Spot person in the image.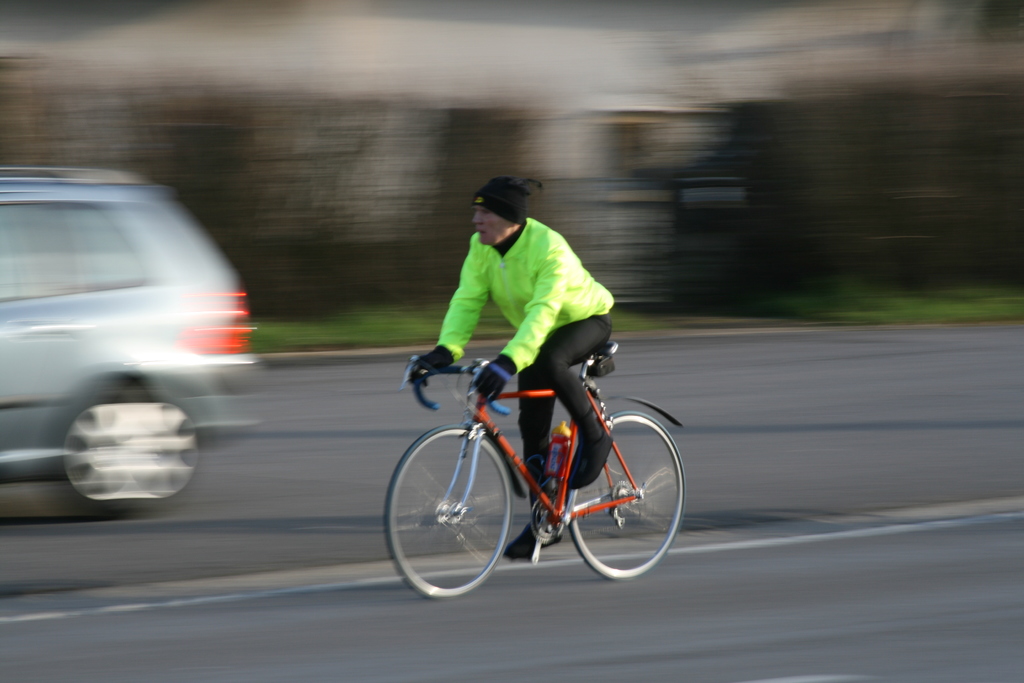
person found at <bbox>404, 183, 646, 491</bbox>.
